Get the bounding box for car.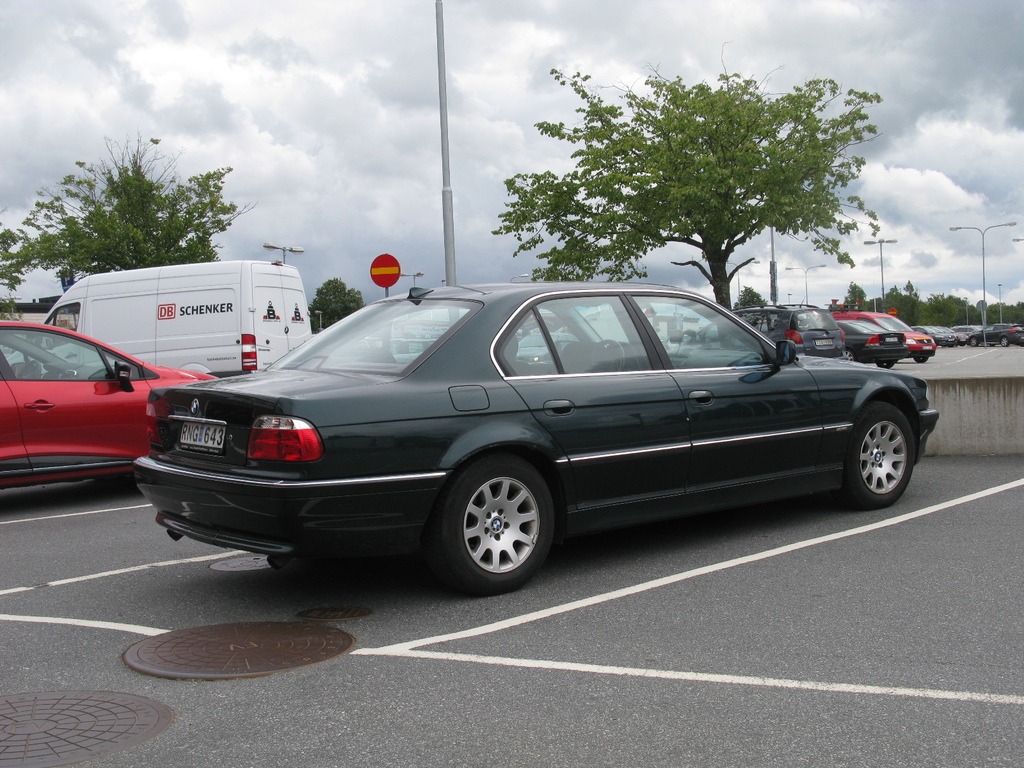
BBox(841, 306, 933, 365).
